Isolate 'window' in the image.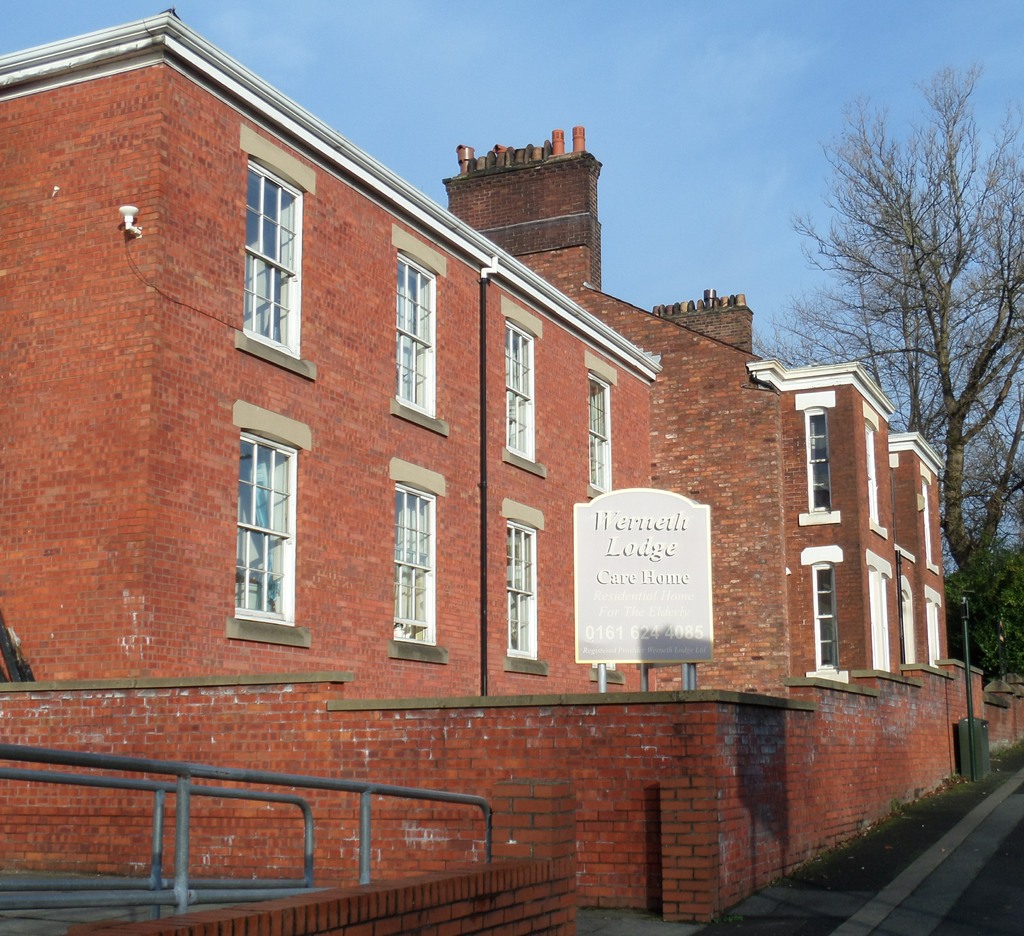
Isolated region: [left=502, top=300, right=550, bottom=473].
